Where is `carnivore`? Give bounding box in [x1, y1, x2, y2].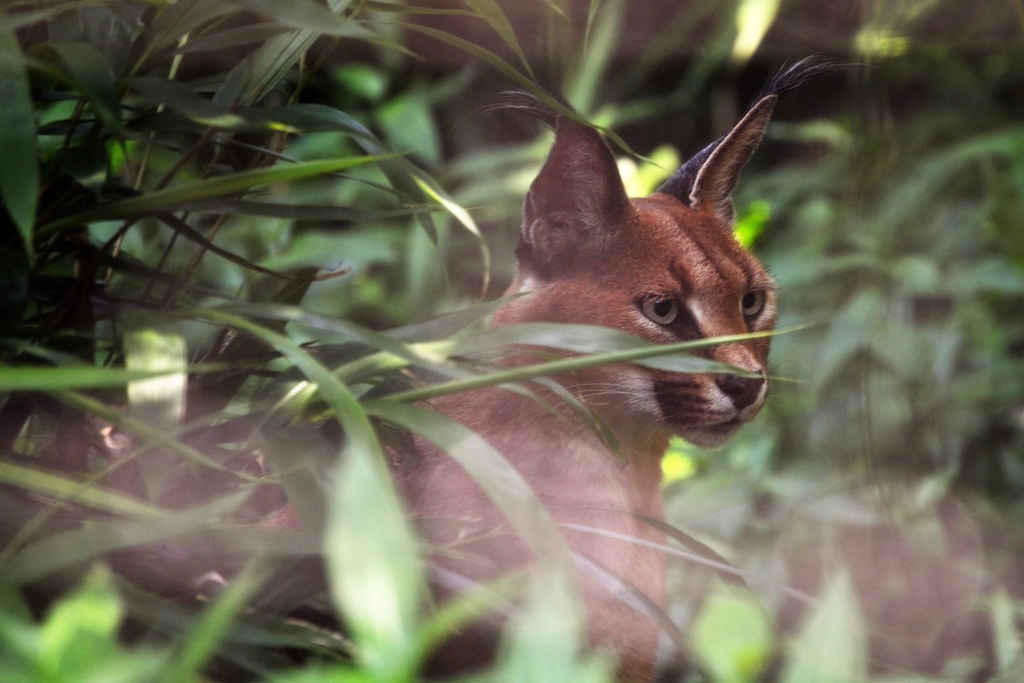
[45, 91, 794, 682].
